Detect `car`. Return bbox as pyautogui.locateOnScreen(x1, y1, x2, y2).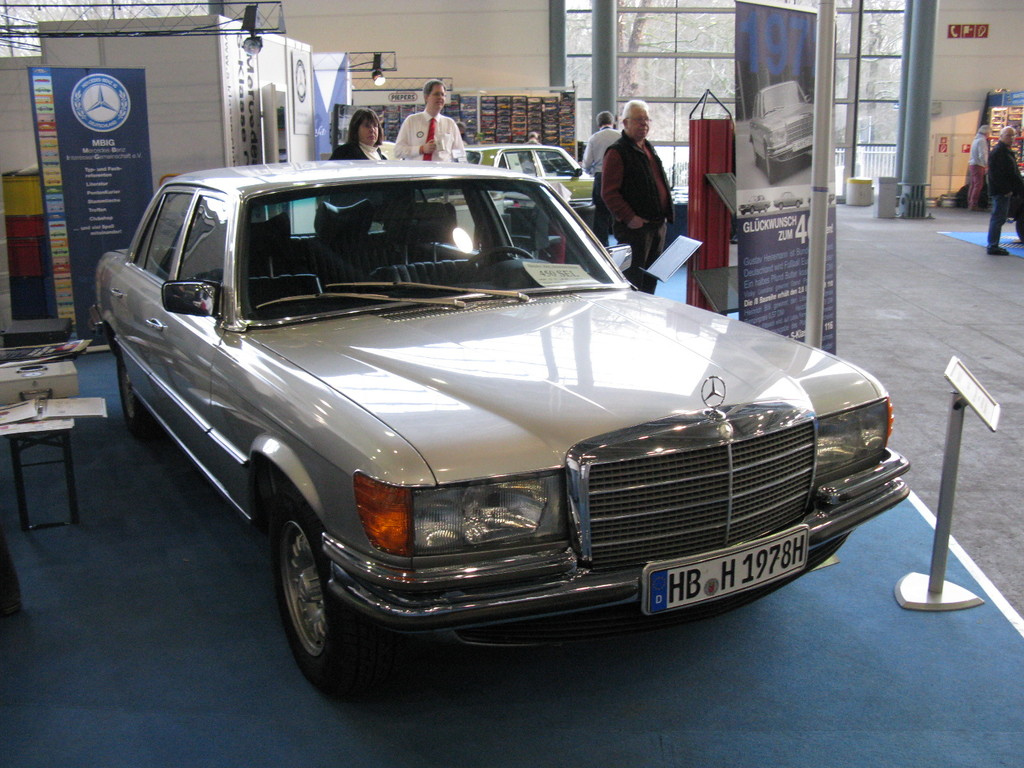
pyautogui.locateOnScreen(93, 159, 913, 698).
